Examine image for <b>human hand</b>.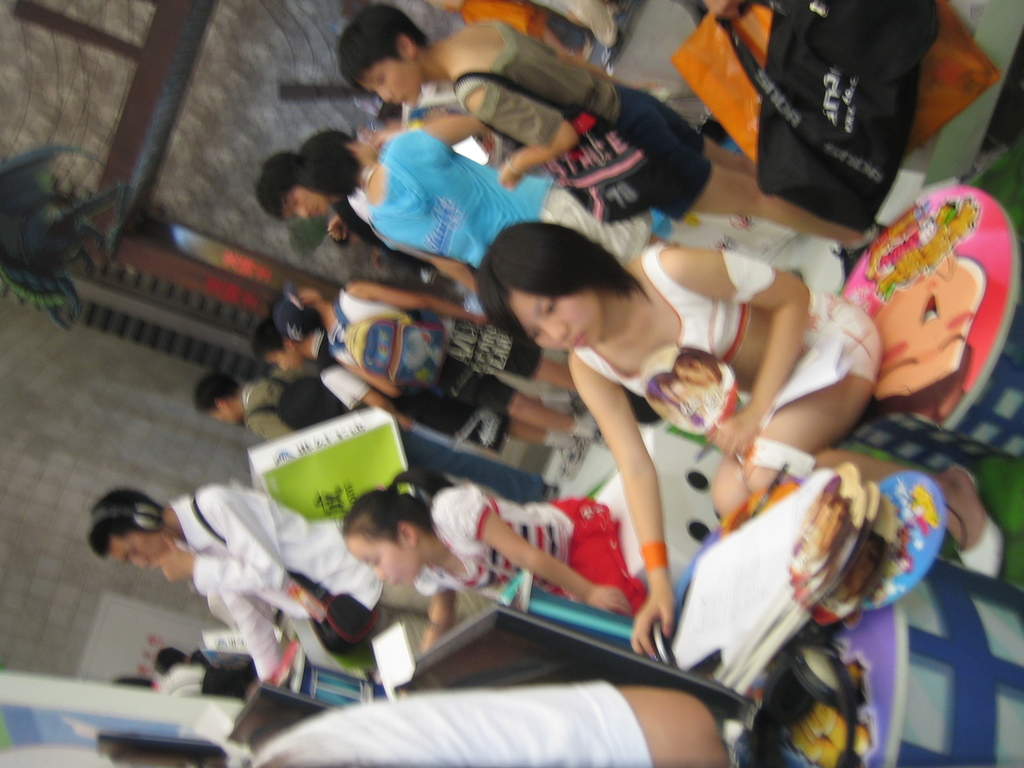
Examination result: 494/159/520/191.
